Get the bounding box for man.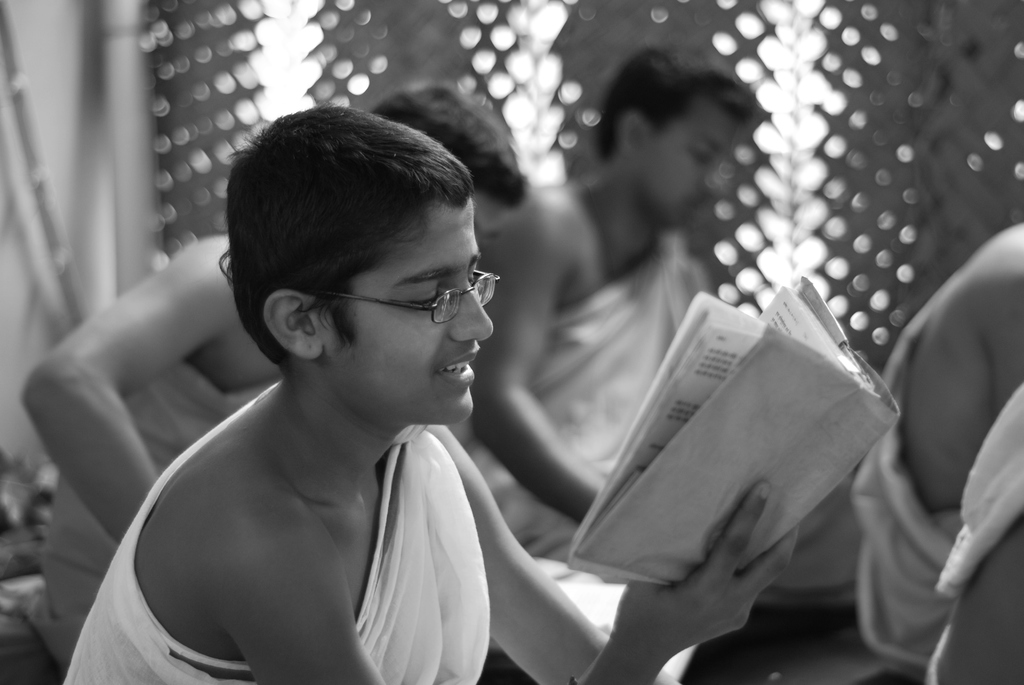
[18, 83, 530, 681].
